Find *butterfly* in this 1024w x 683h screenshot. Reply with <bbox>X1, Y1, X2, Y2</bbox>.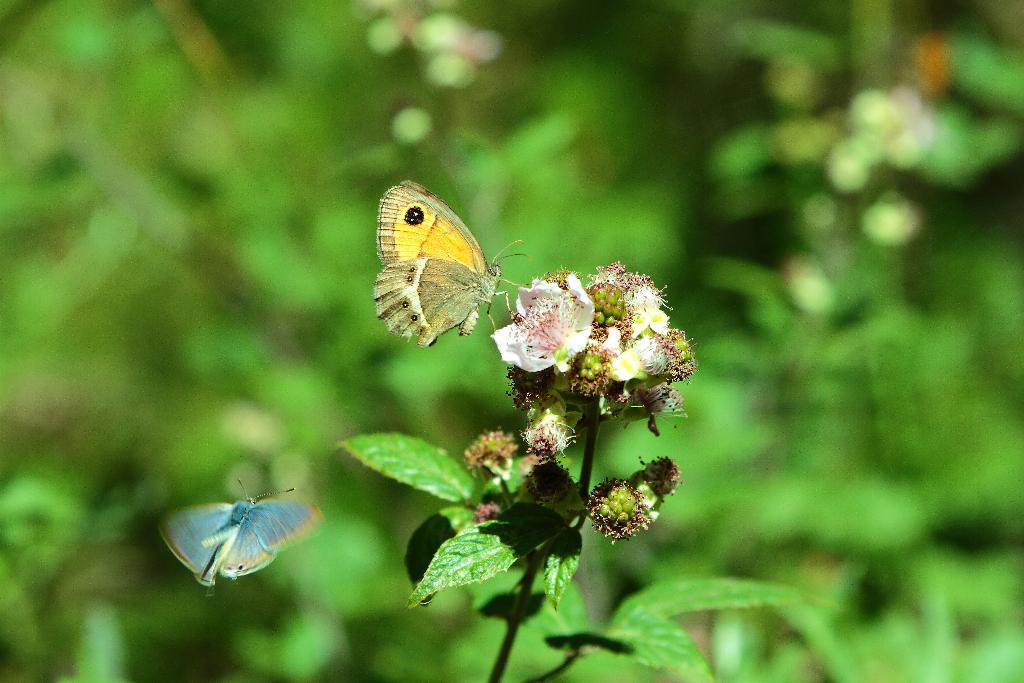
<bbox>372, 180, 529, 345</bbox>.
